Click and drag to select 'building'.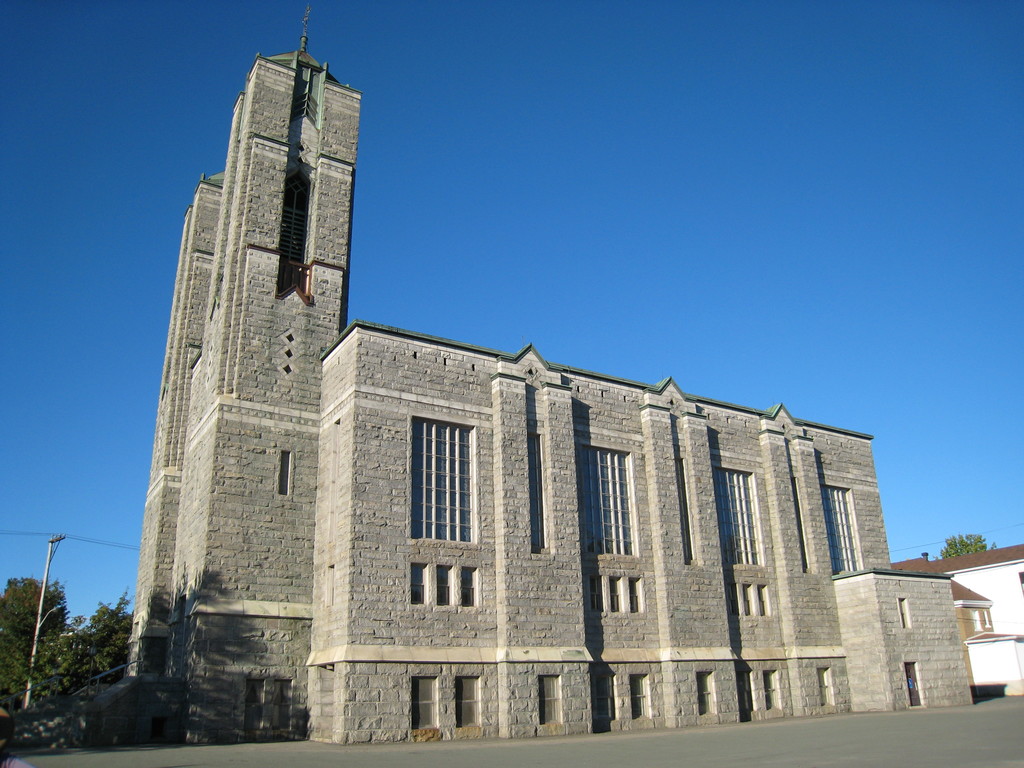
Selection: box=[891, 542, 1023, 691].
